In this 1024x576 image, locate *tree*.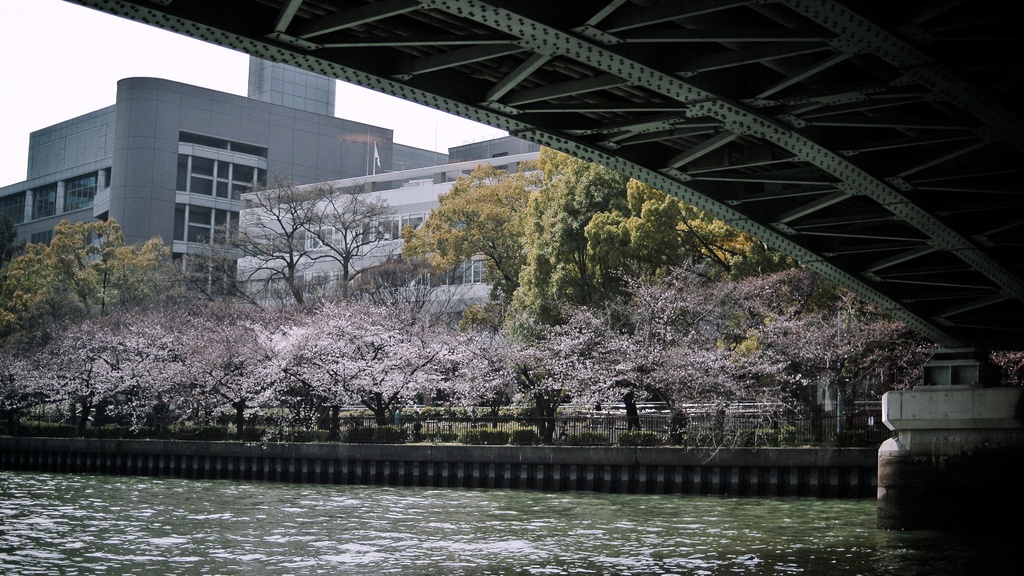
Bounding box: (0,268,922,450).
